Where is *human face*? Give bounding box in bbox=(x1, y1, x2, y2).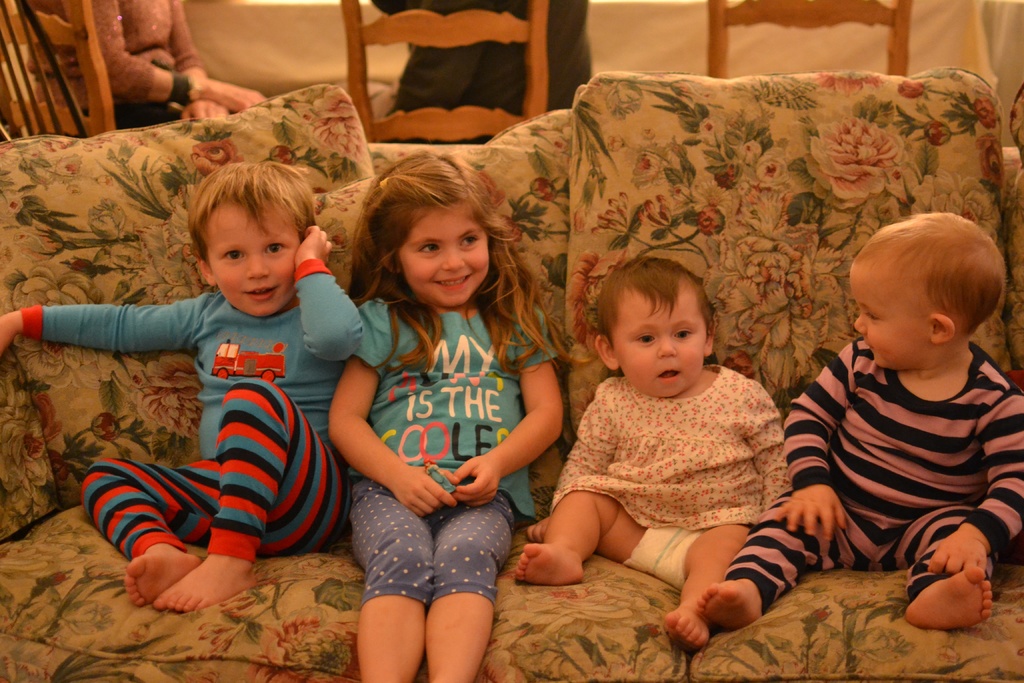
bbox=(211, 201, 308, 319).
